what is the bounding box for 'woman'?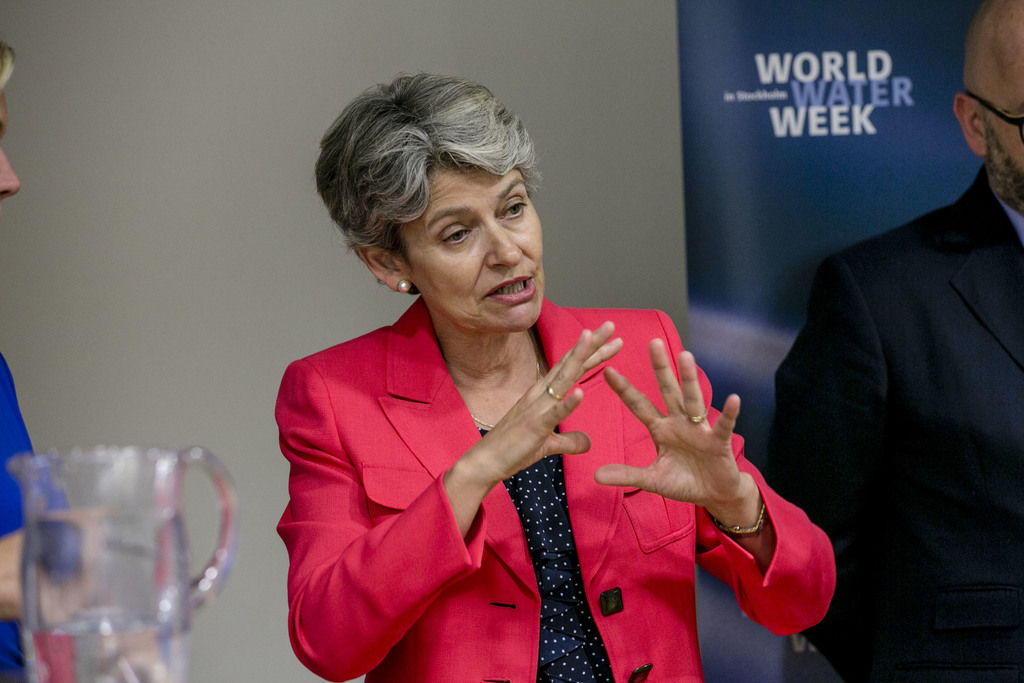
Rect(244, 88, 842, 673).
